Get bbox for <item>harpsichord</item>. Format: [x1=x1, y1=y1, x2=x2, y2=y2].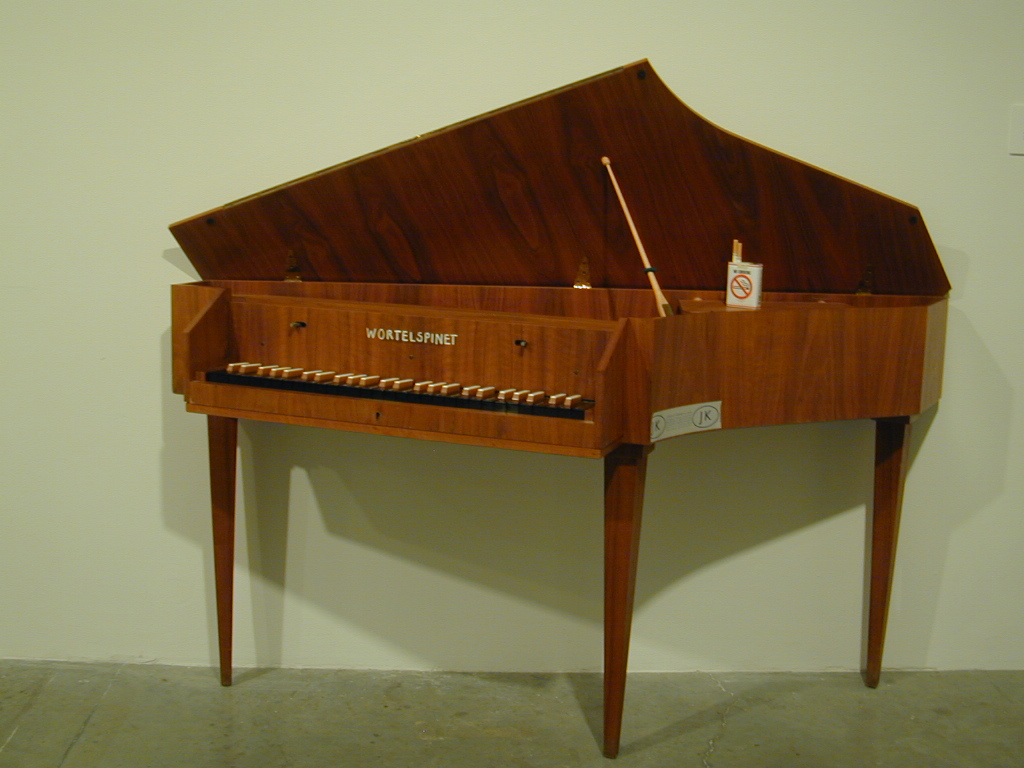
[x1=166, y1=54, x2=951, y2=761].
